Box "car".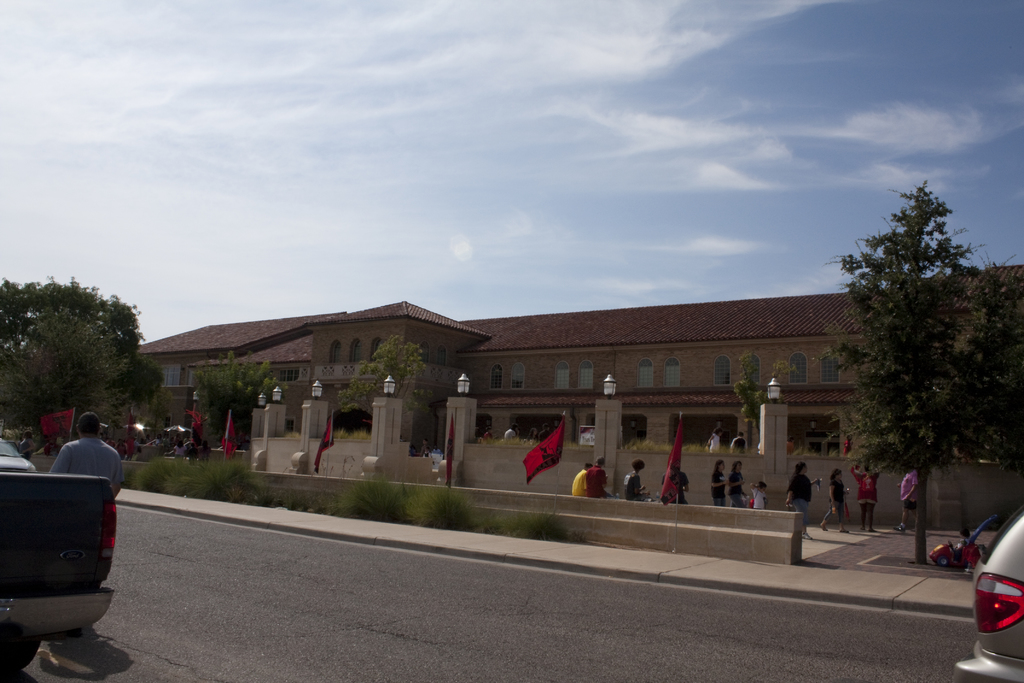
<region>950, 509, 1023, 682</region>.
